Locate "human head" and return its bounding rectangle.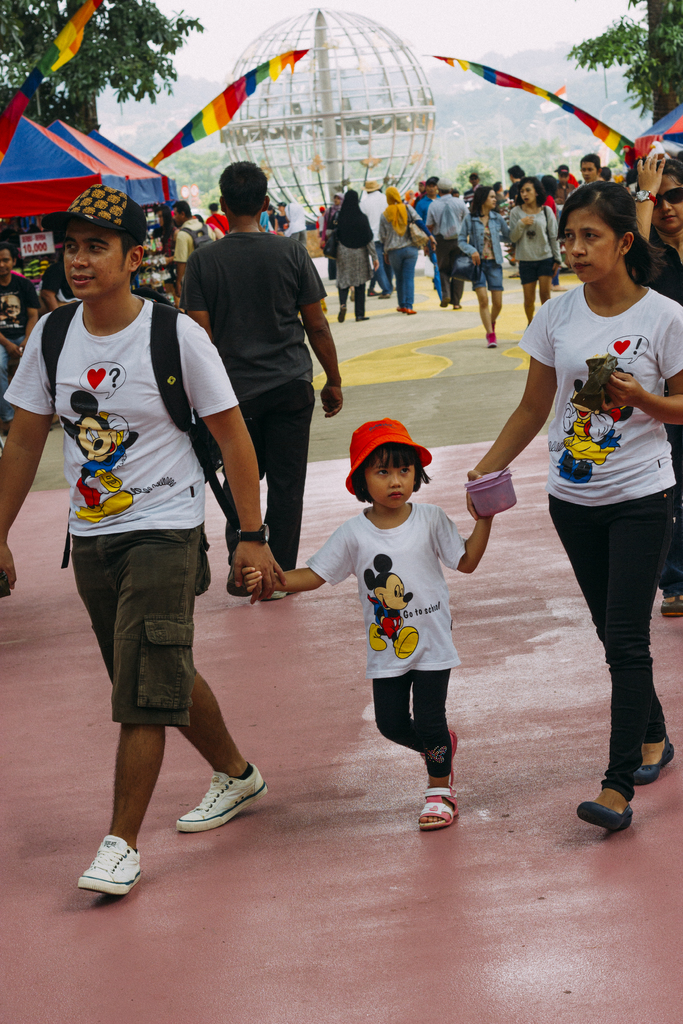
bbox=[518, 175, 544, 204].
